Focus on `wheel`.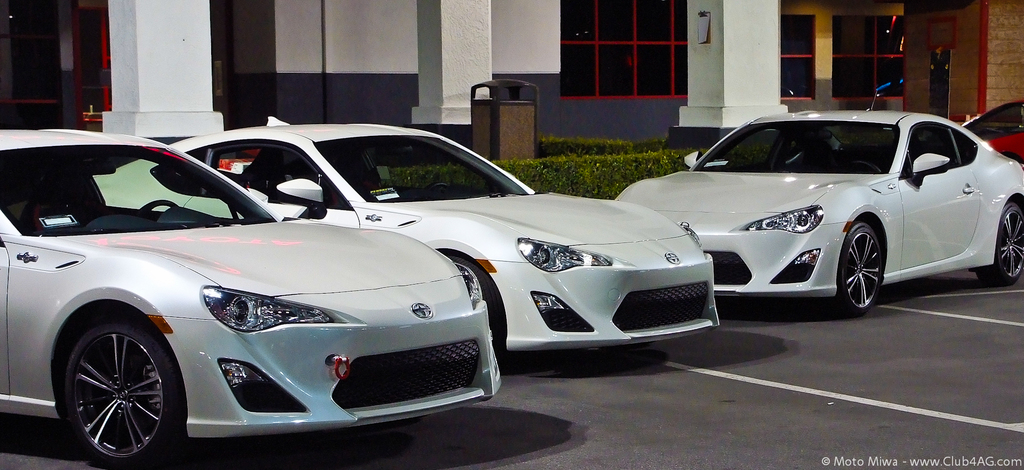
Focused at [851, 161, 881, 176].
